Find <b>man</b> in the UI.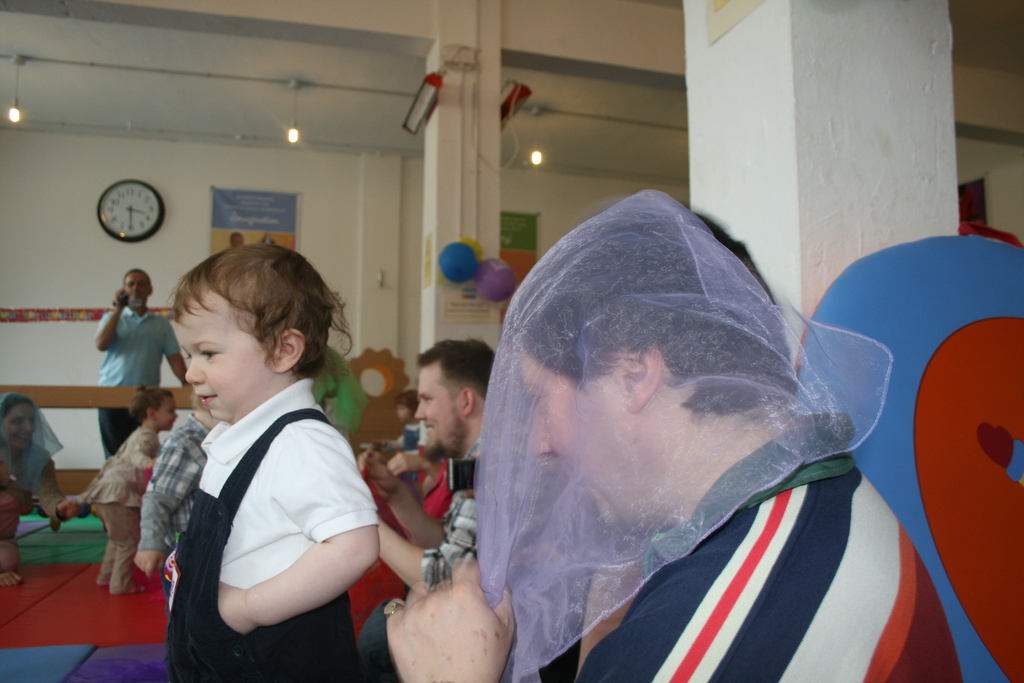
UI element at <box>534,199,963,682</box>.
